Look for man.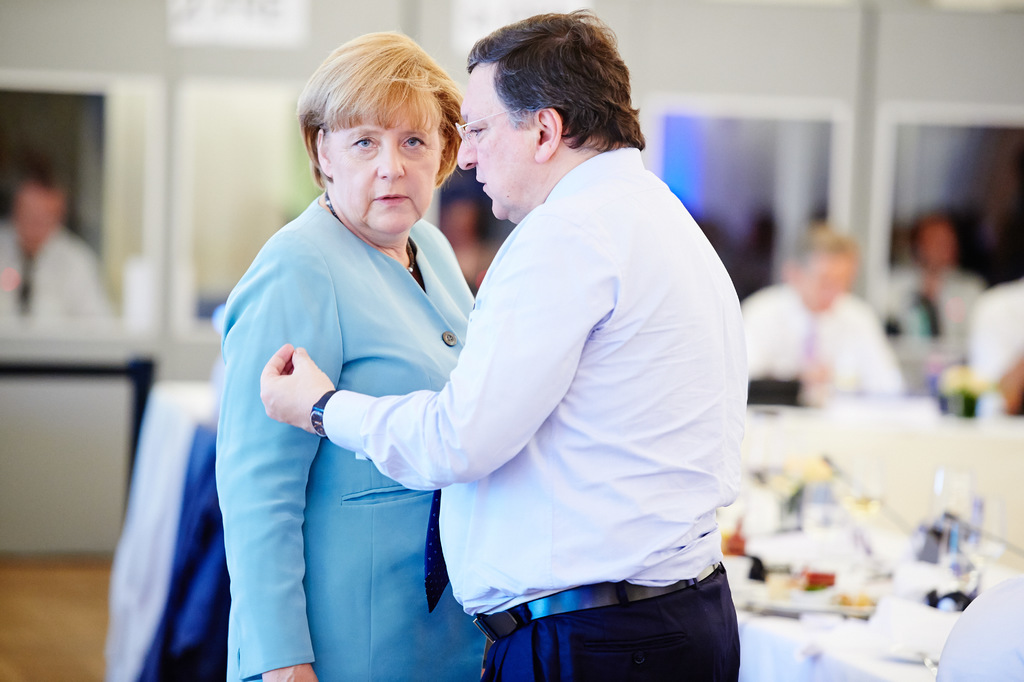
Found: (291, 19, 757, 671).
